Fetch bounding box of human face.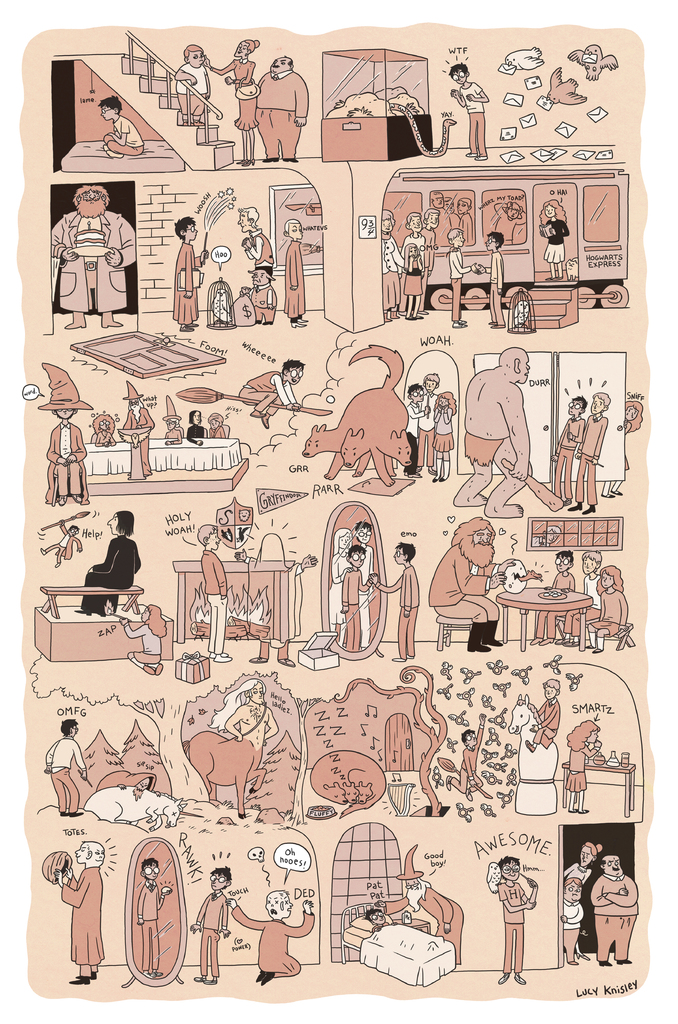
Bbox: [551,552,575,573].
